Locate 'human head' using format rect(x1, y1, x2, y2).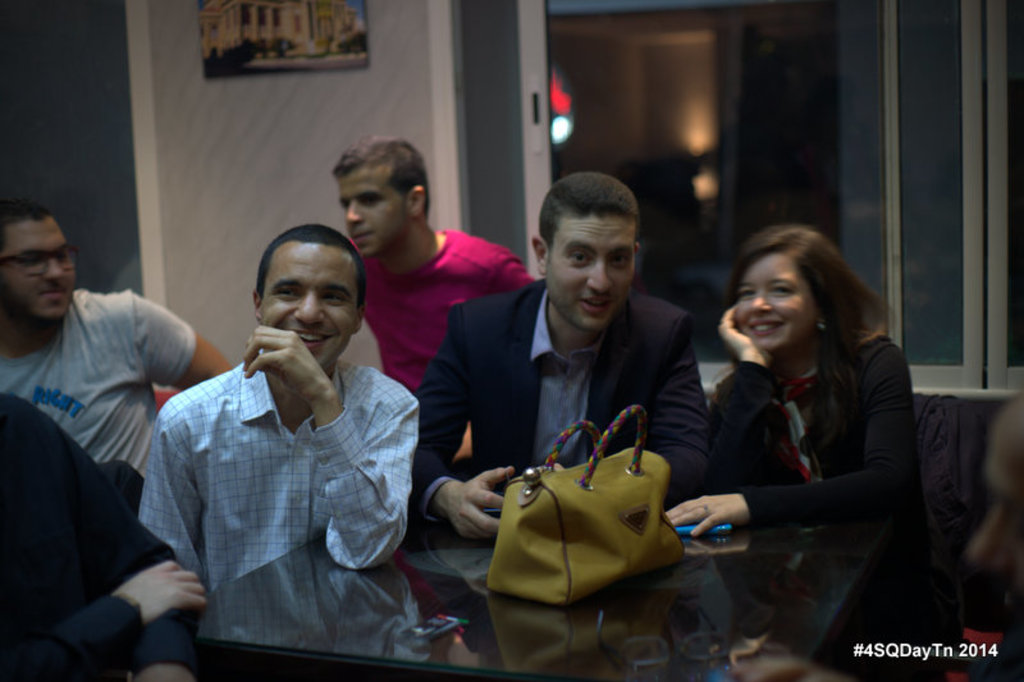
rect(535, 175, 639, 333).
